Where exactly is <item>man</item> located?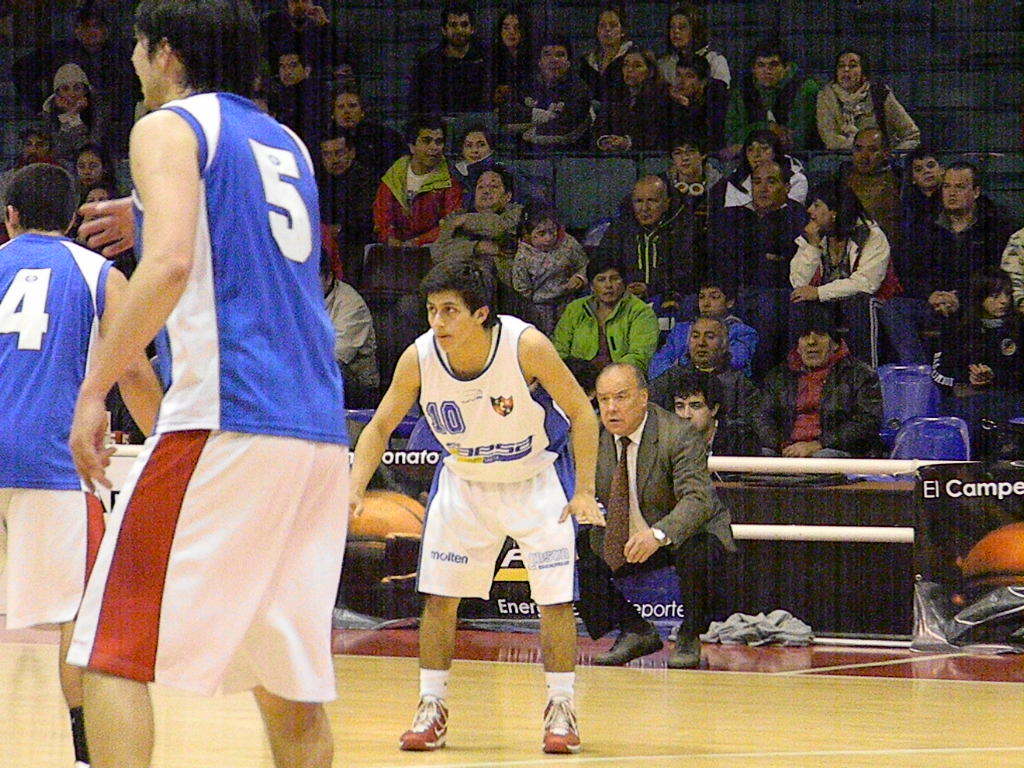
Its bounding box is region(324, 125, 381, 275).
